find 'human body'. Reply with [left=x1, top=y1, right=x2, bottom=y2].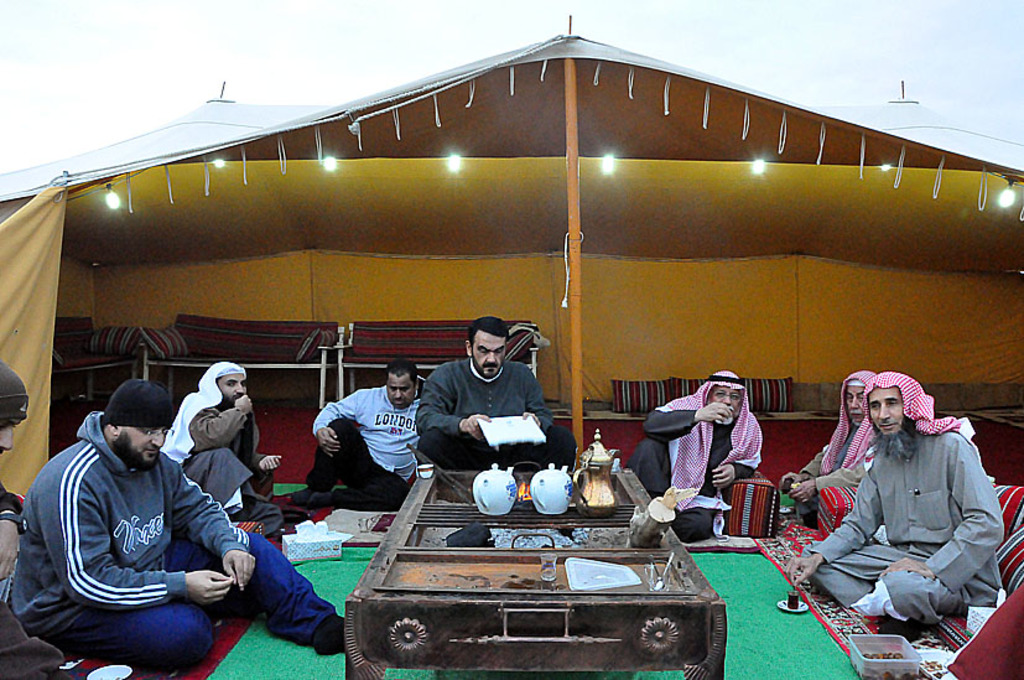
[left=774, top=373, right=878, bottom=526].
